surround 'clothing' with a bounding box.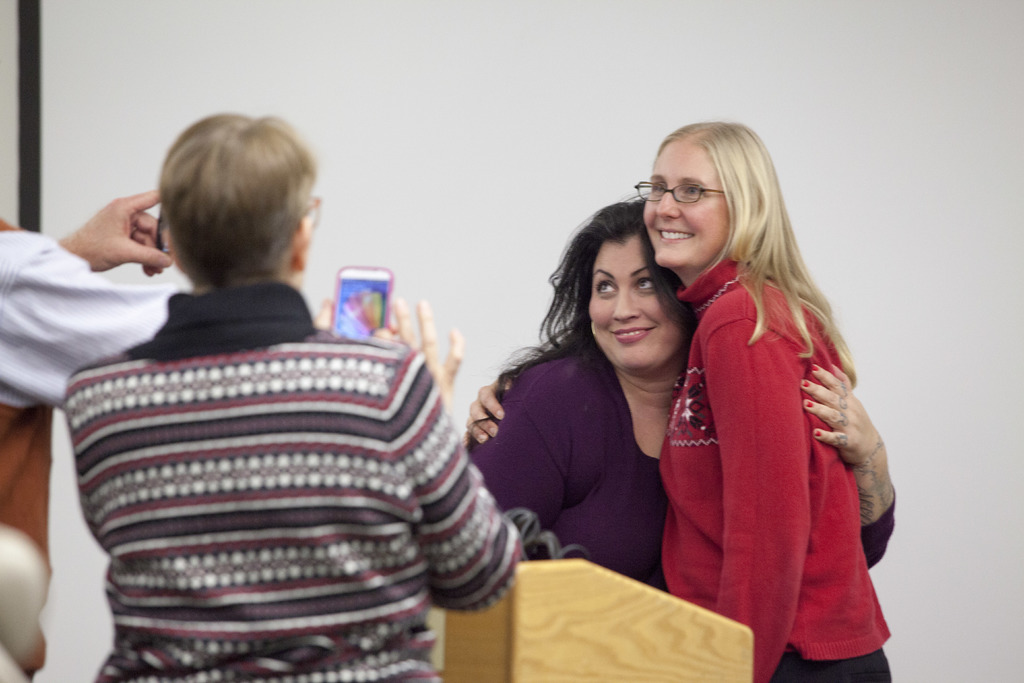
region(0, 218, 219, 682).
